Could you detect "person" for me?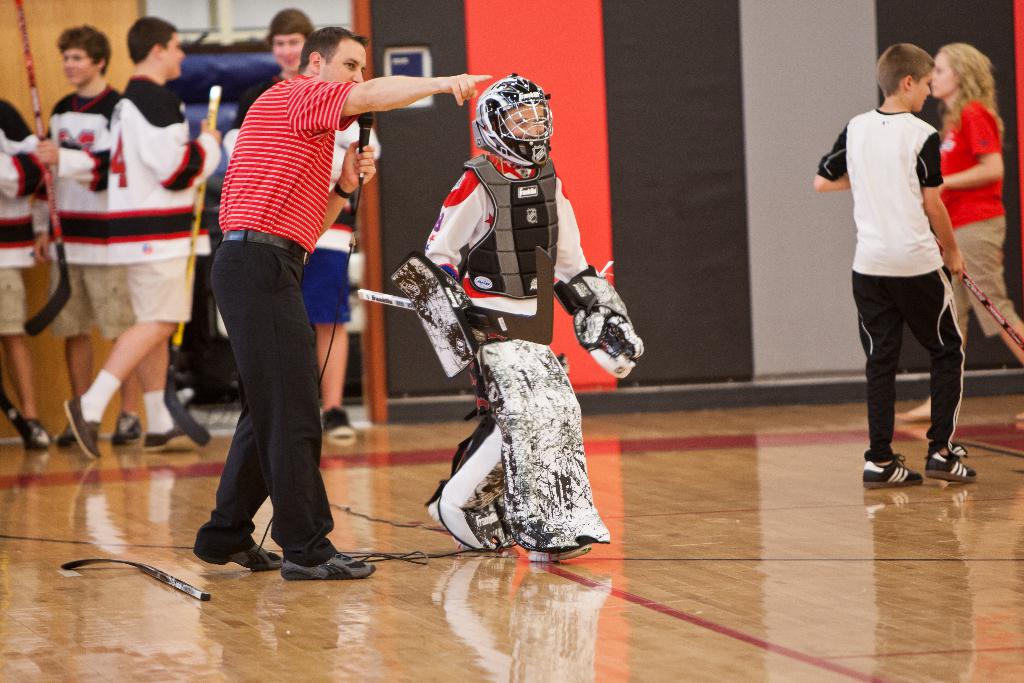
Detection result: <region>890, 34, 1023, 431</region>.
